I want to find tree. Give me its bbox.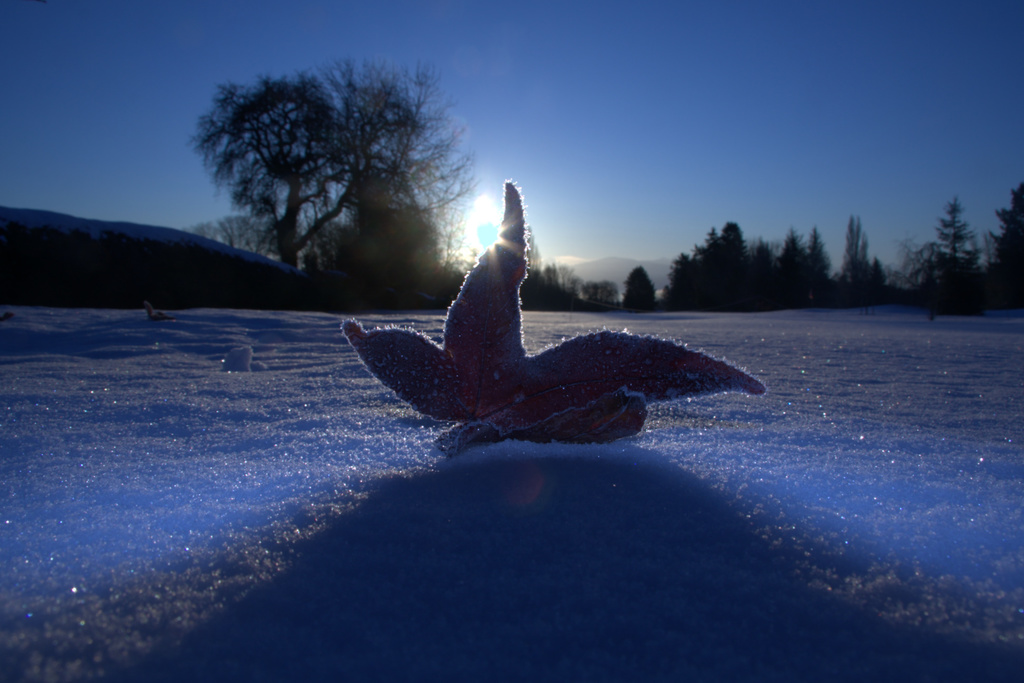
locate(774, 217, 814, 309).
